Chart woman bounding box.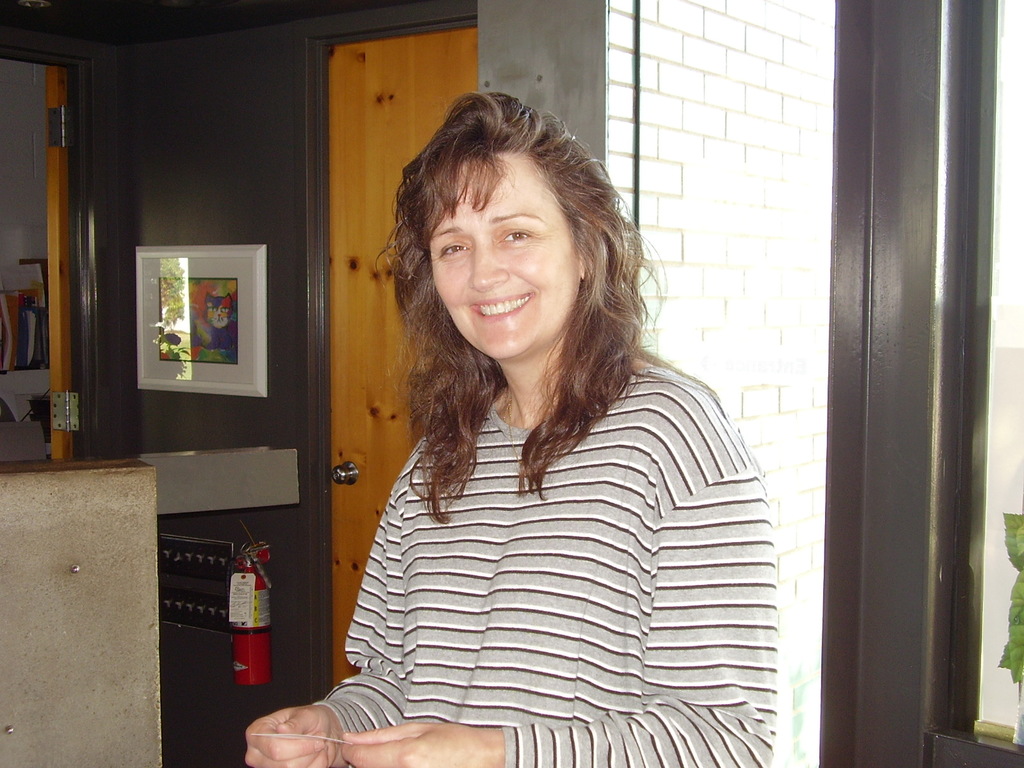
Charted: 296 118 774 767.
